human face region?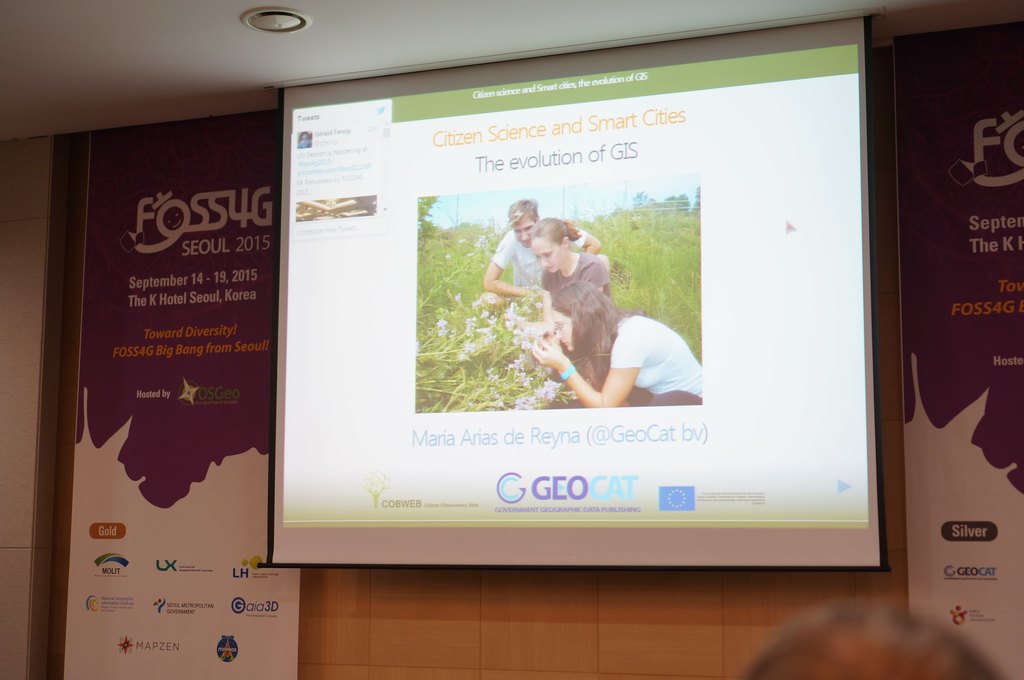
bbox(514, 218, 538, 246)
